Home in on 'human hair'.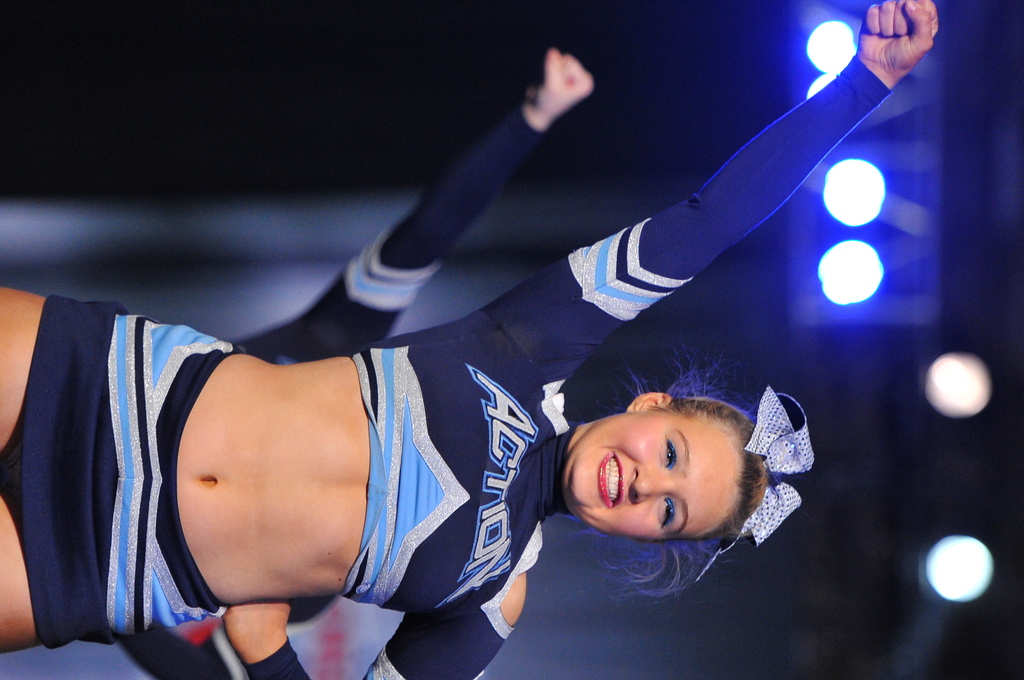
Homed in at [left=572, top=354, right=785, bottom=599].
